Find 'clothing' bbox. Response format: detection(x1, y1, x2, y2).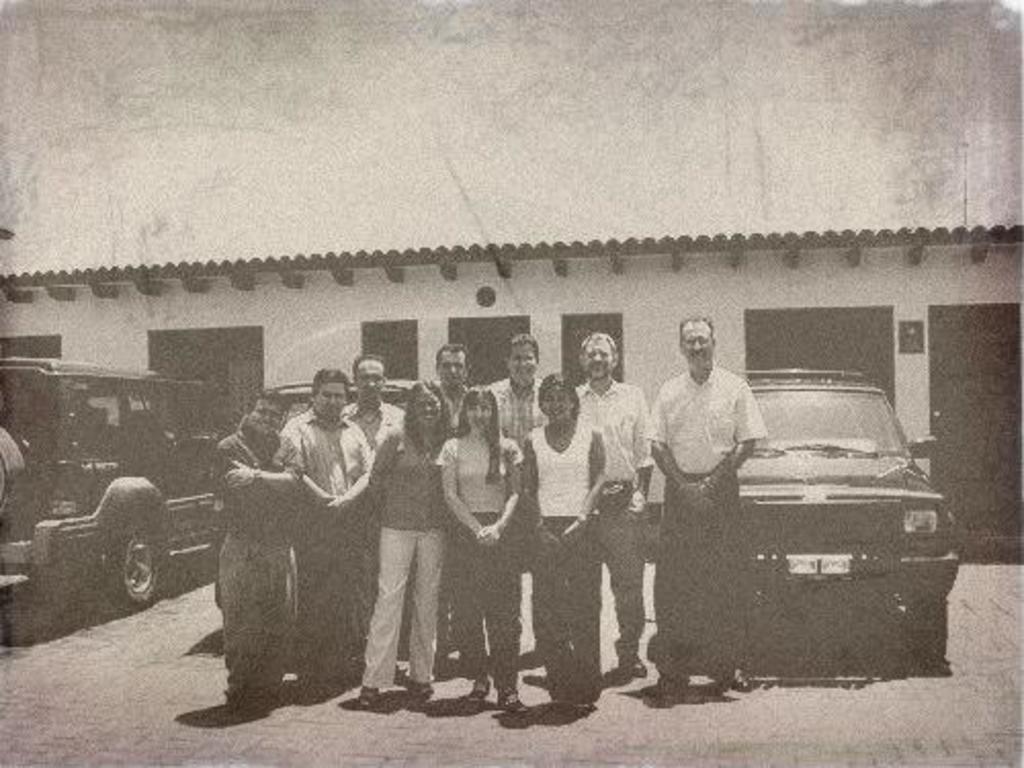
detection(207, 418, 324, 684).
